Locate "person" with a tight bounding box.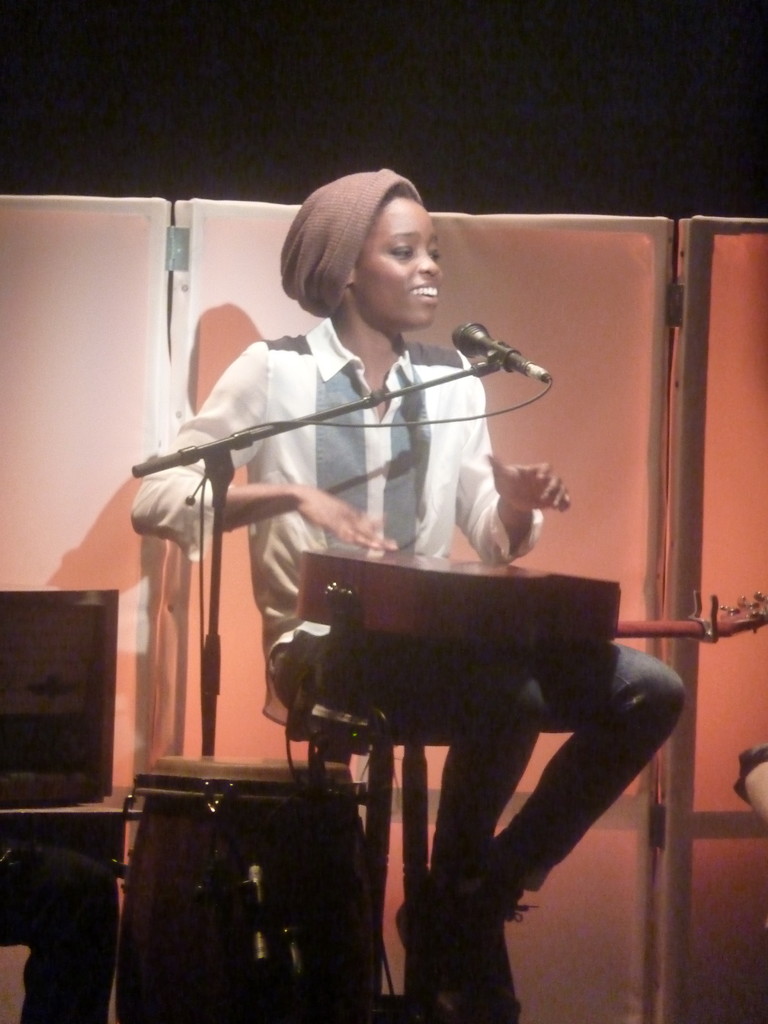
157,260,616,998.
